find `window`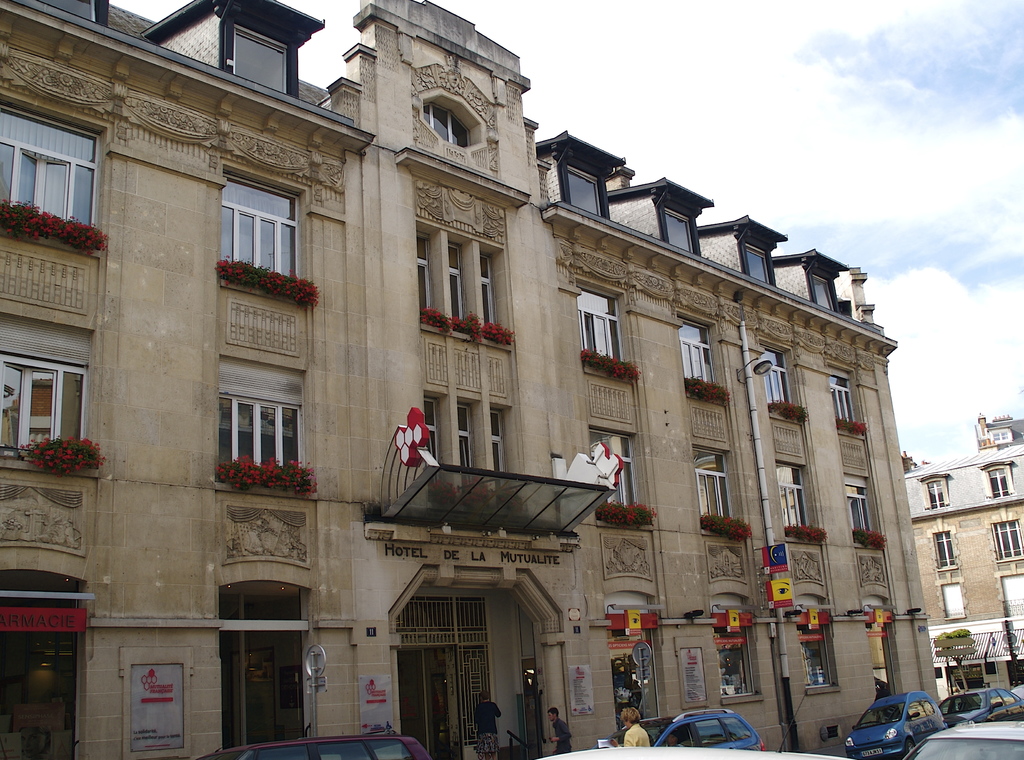
bbox(424, 392, 442, 463)
